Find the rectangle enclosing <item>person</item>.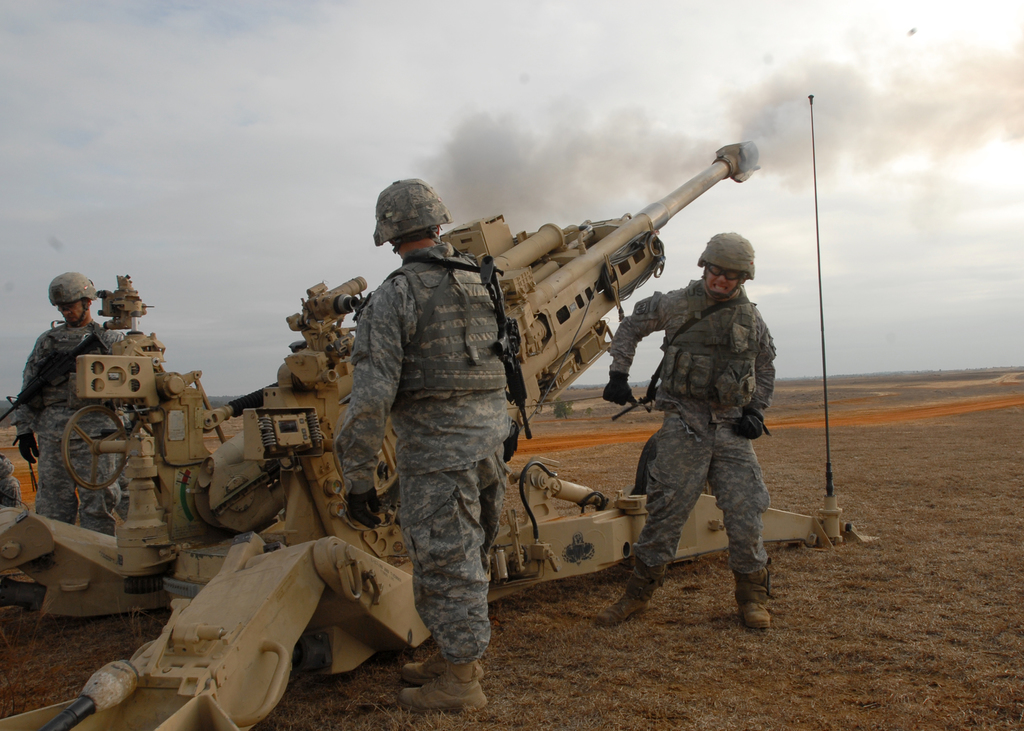
[340, 183, 509, 709].
